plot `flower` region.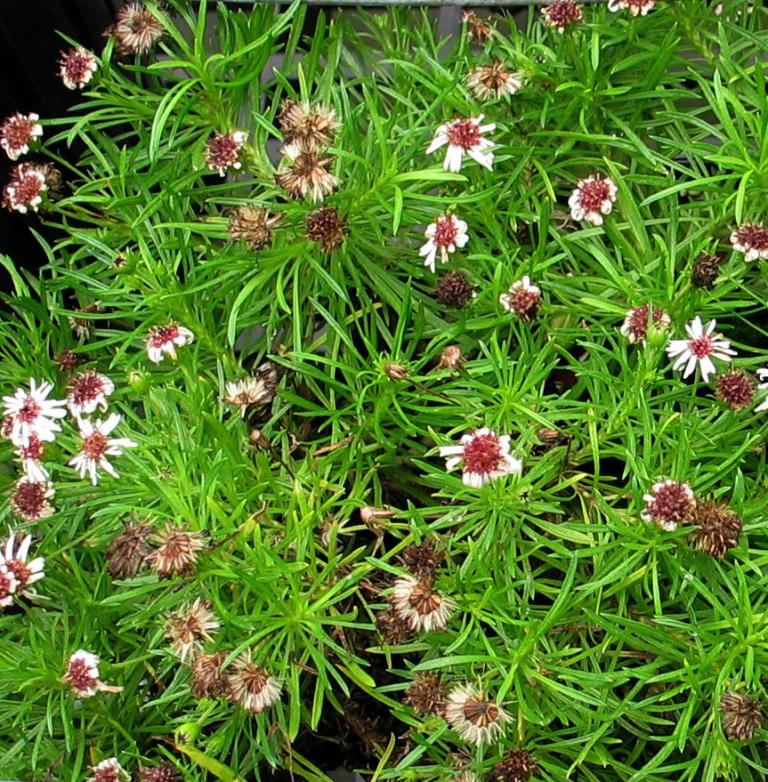
Plotted at <region>465, 58, 527, 101</region>.
